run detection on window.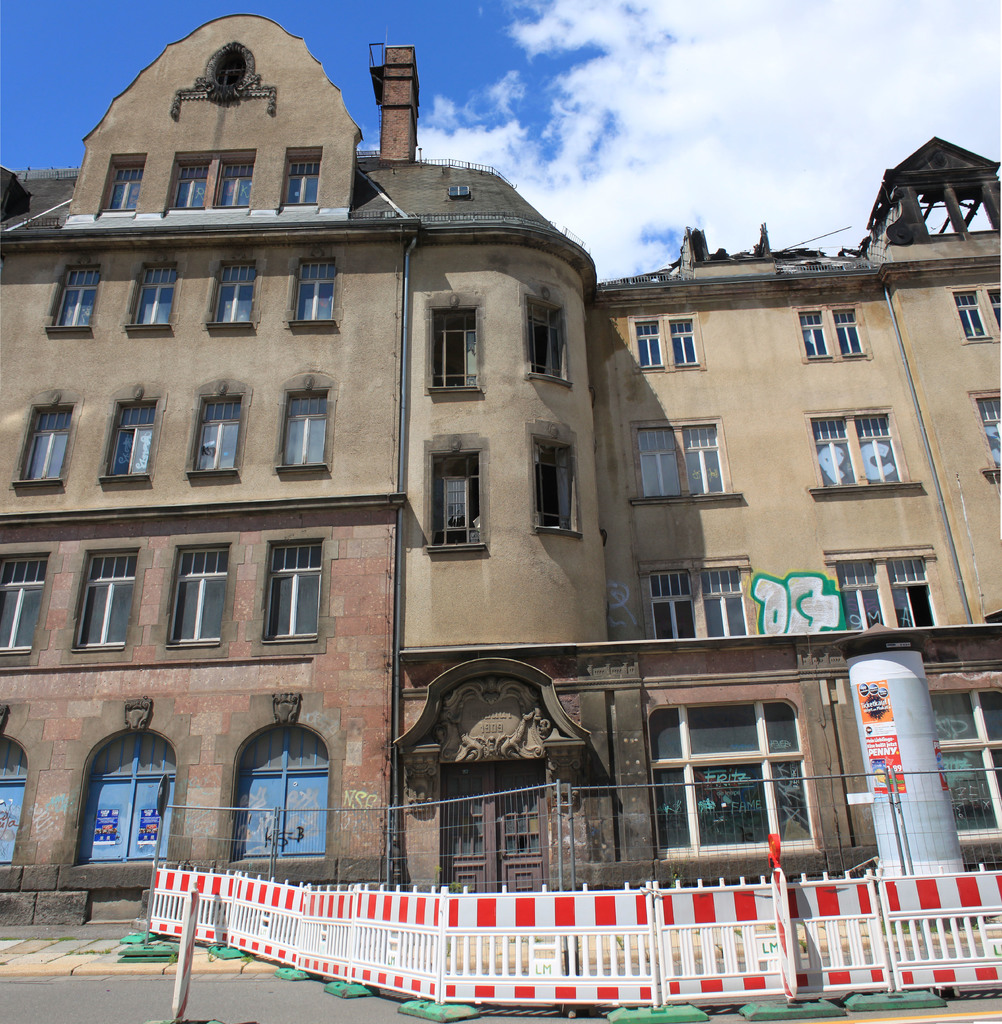
Result: crop(185, 381, 255, 483).
